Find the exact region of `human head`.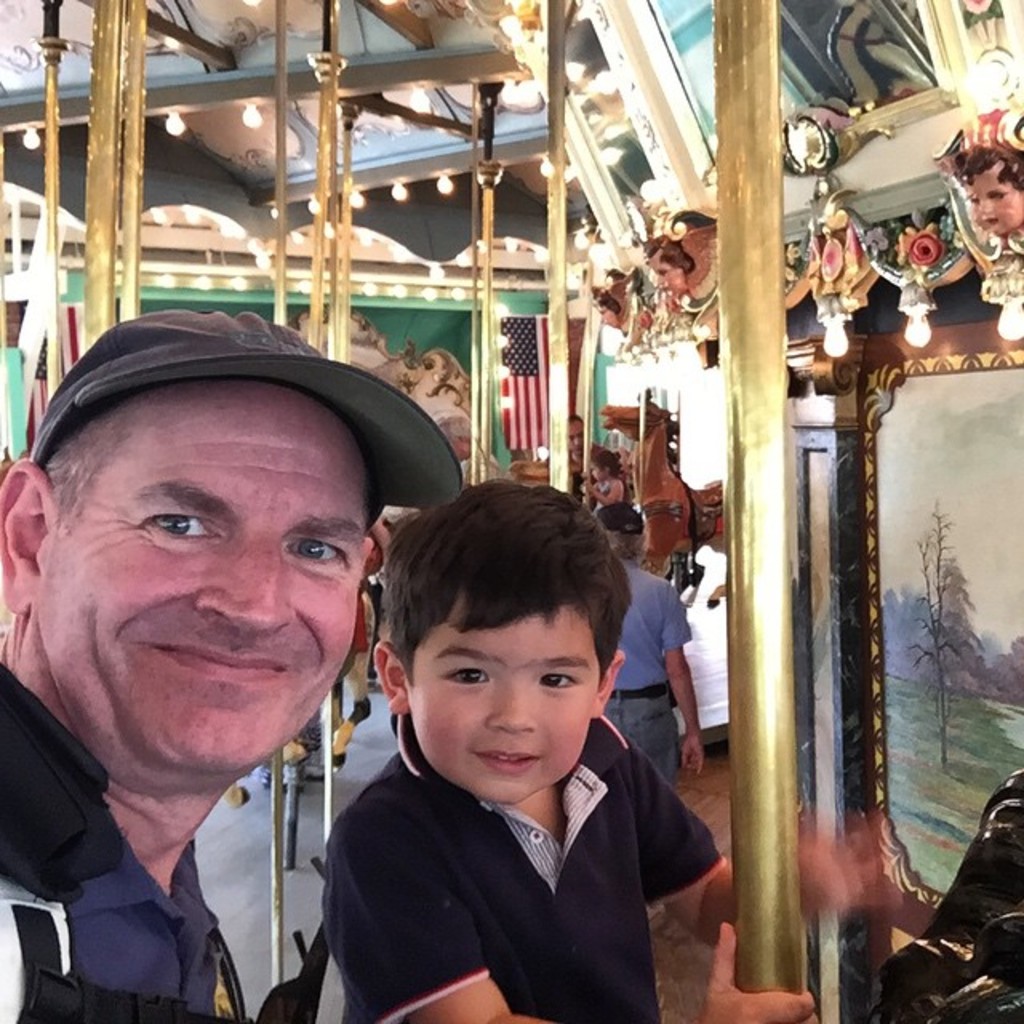
Exact region: BBox(384, 491, 638, 803).
